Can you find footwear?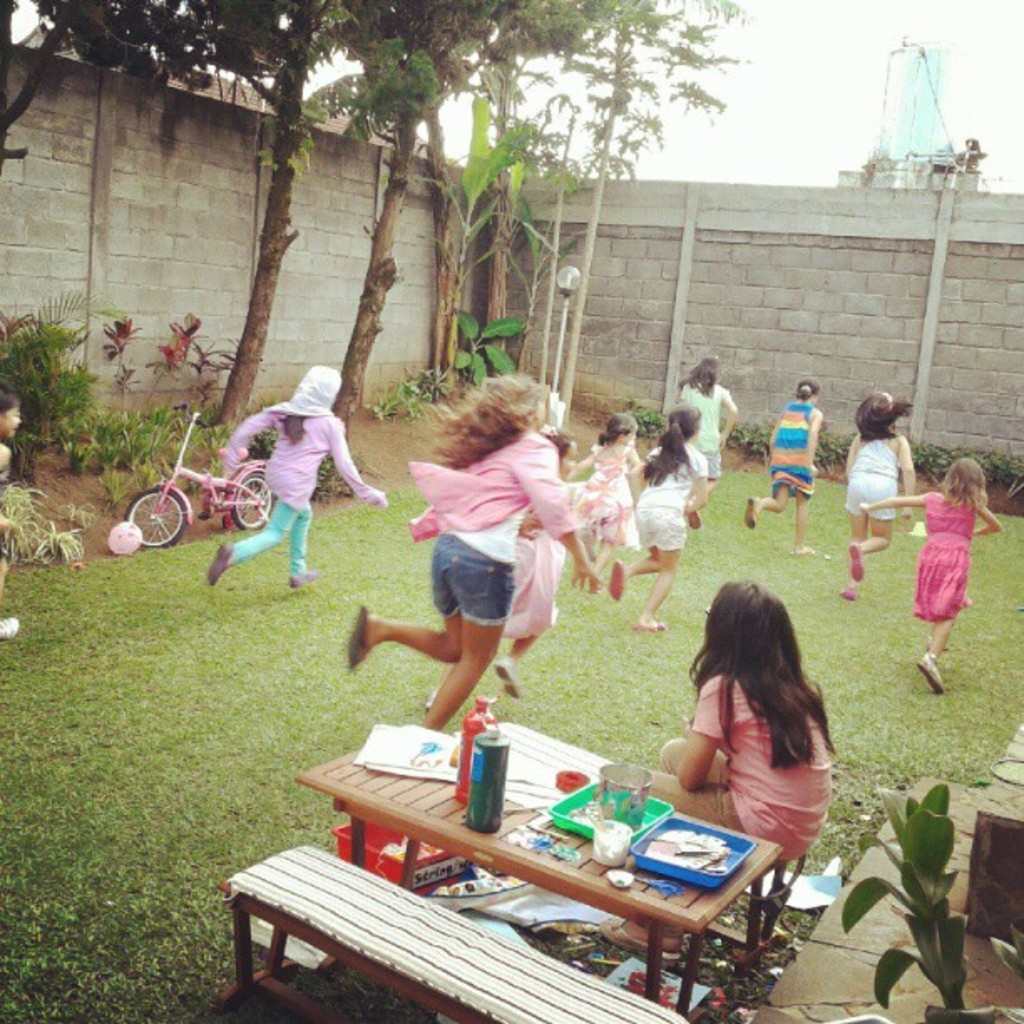
Yes, bounding box: Rect(604, 552, 626, 607).
